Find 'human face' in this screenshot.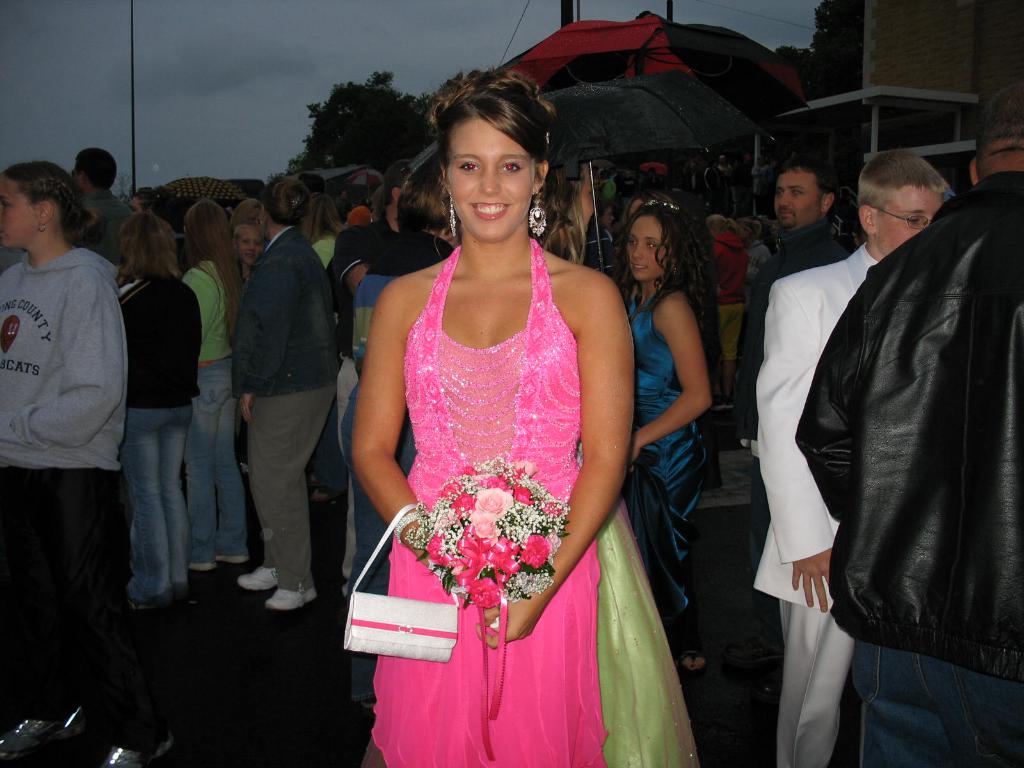
The bounding box for 'human face' is (left=0, top=176, right=39, bottom=240).
